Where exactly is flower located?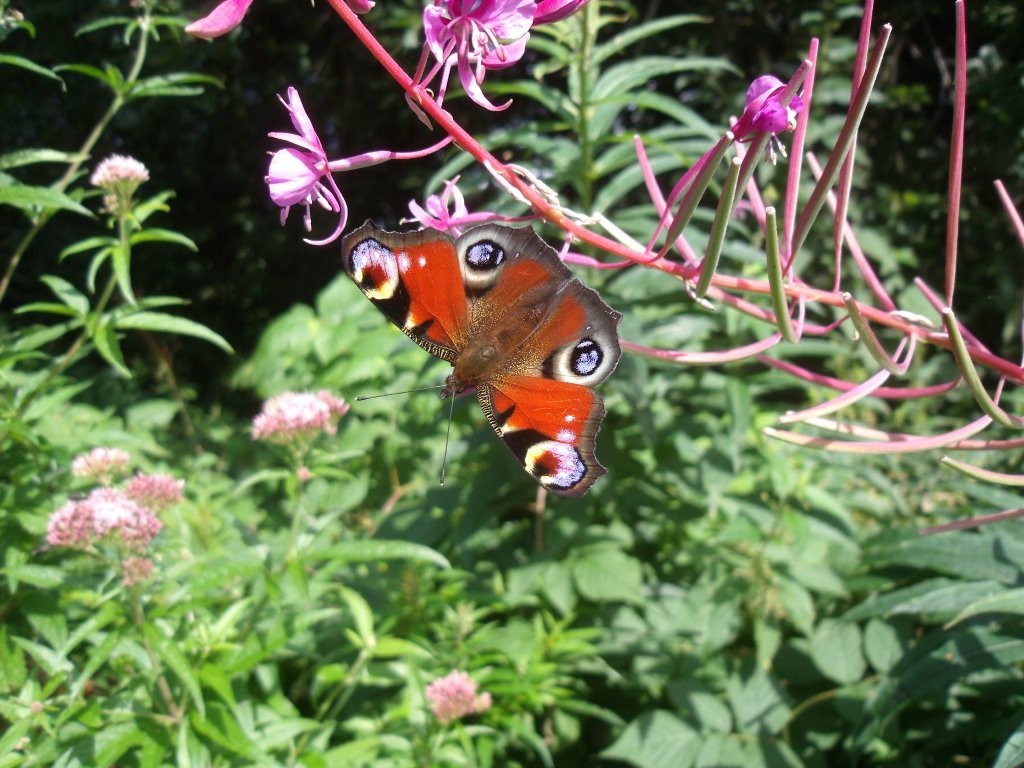
Its bounding box is bbox(252, 385, 356, 445).
